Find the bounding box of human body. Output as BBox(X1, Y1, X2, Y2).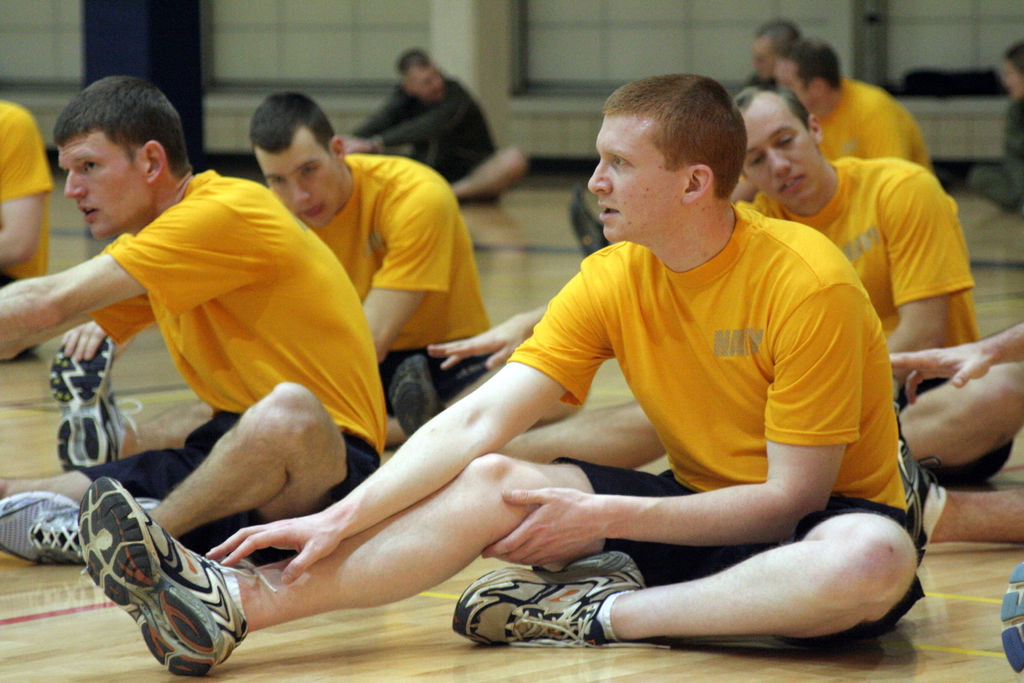
BBox(0, 173, 388, 562).
